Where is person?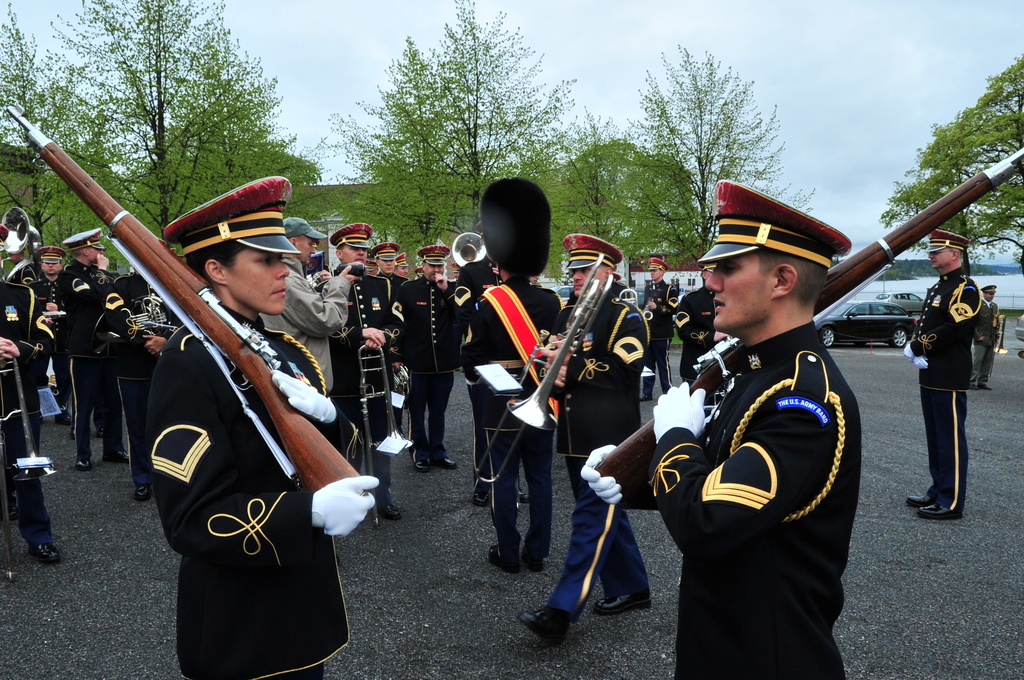
x1=970 y1=282 x2=1000 y2=393.
